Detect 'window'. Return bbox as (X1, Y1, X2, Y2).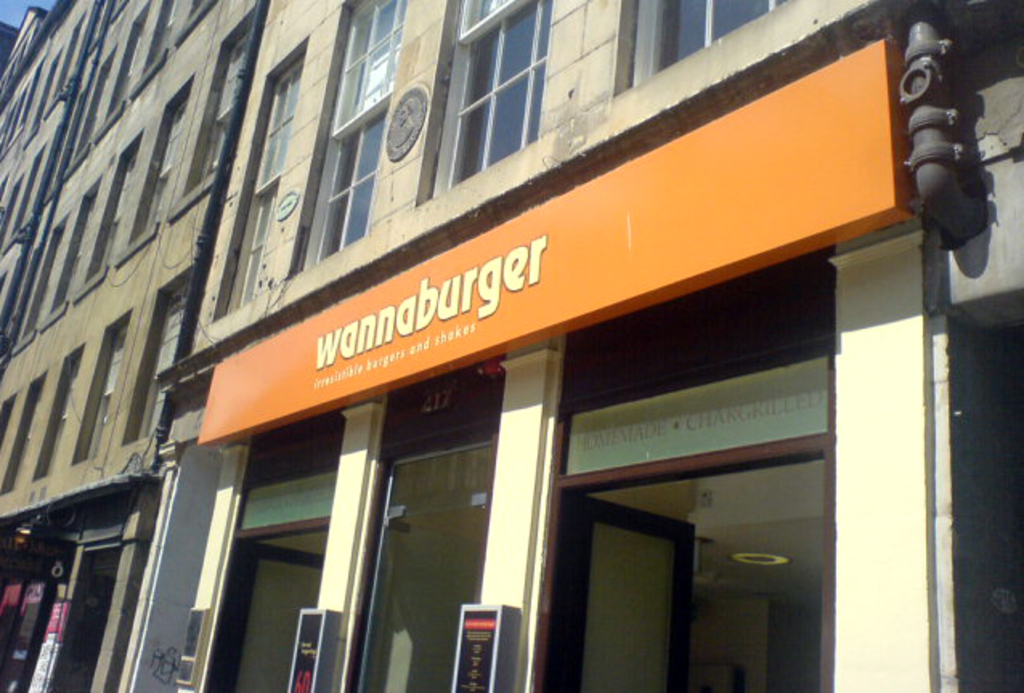
(313, 111, 385, 258).
